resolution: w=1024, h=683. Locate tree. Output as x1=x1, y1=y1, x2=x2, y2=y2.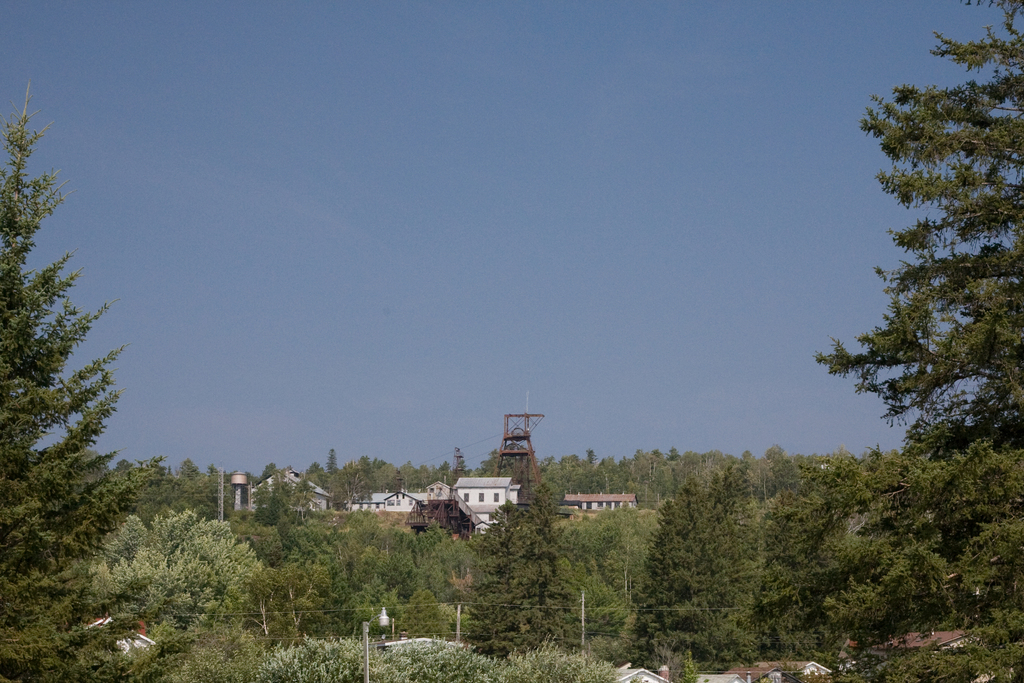
x1=166, y1=513, x2=206, y2=580.
